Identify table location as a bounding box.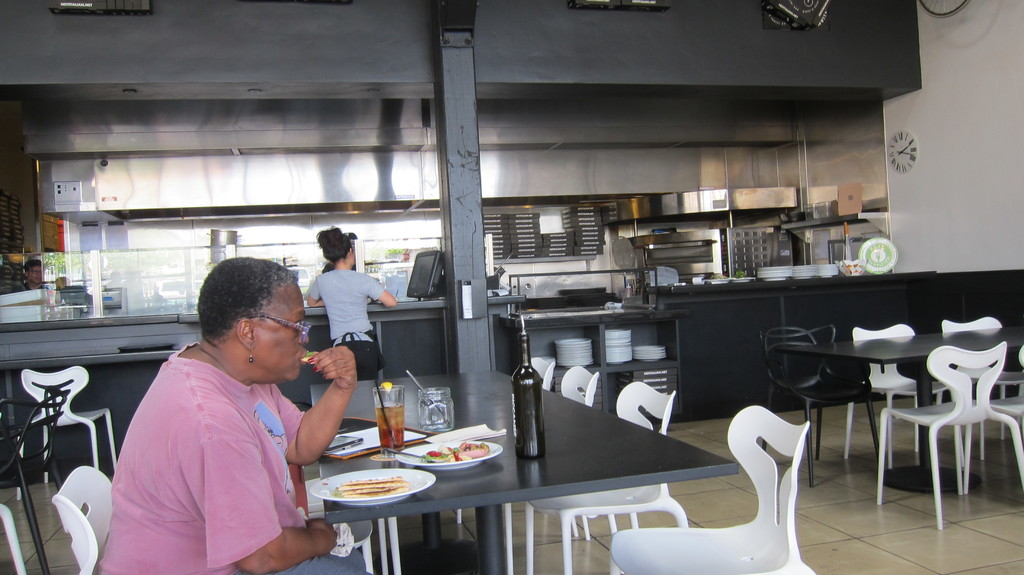
select_region(306, 362, 739, 574).
